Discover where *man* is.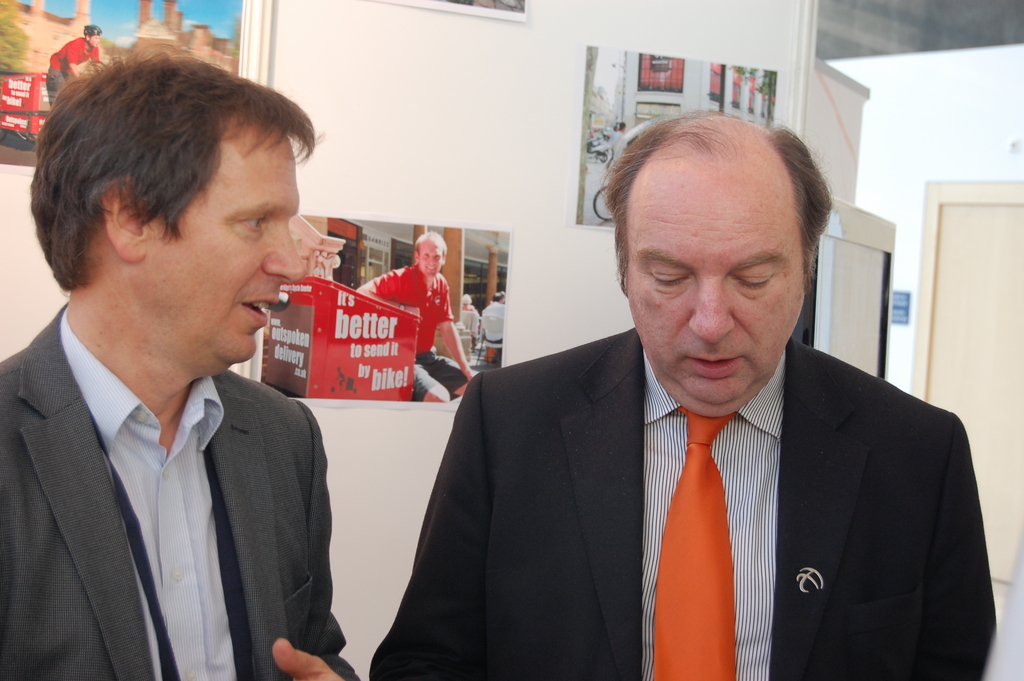
Discovered at 0:50:360:680.
